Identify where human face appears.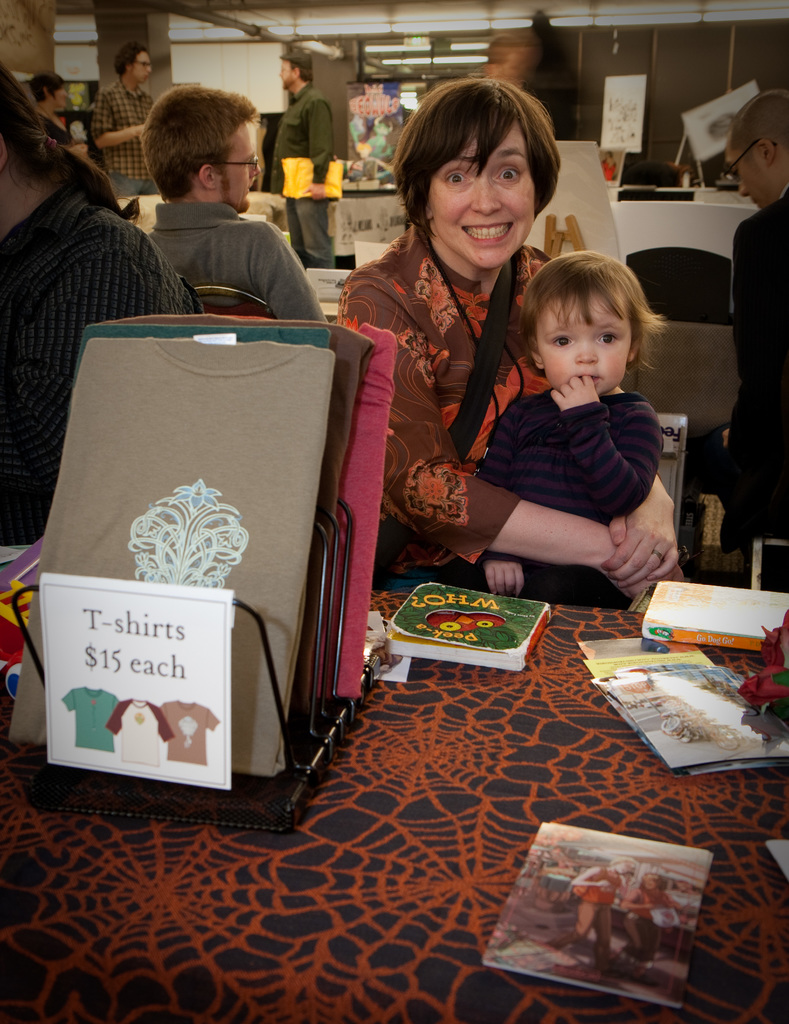
Appears at box=[731, 140, 767, 206].
